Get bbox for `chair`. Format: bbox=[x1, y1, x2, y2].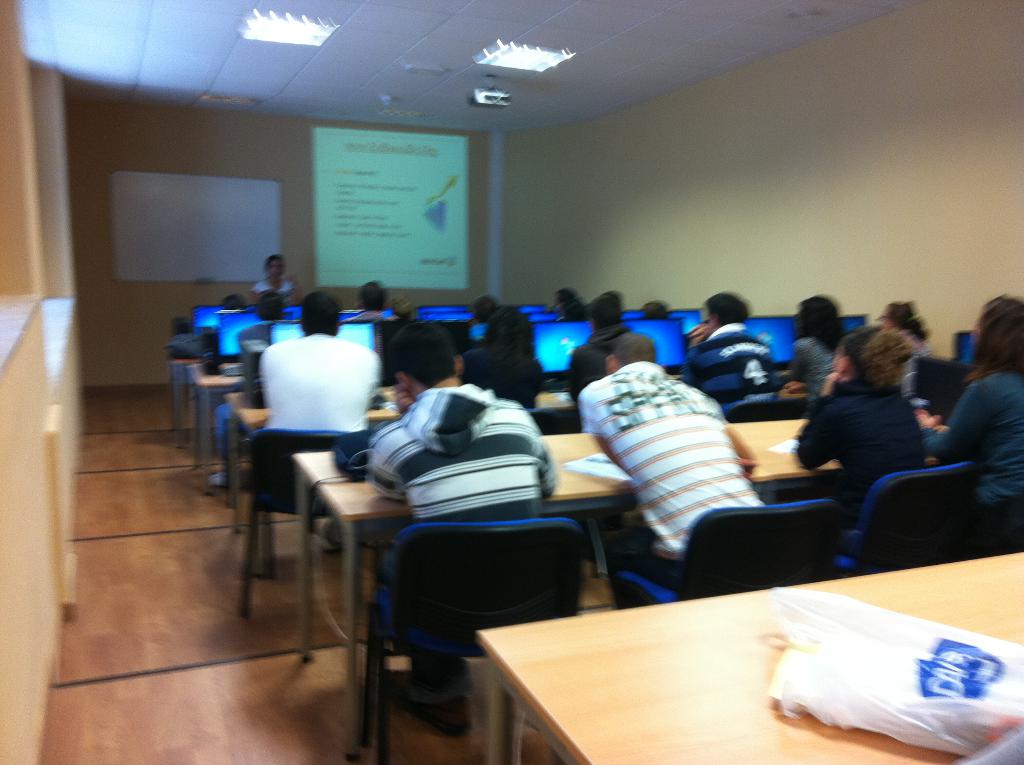
bbox=[728, 396, 806, 423].
